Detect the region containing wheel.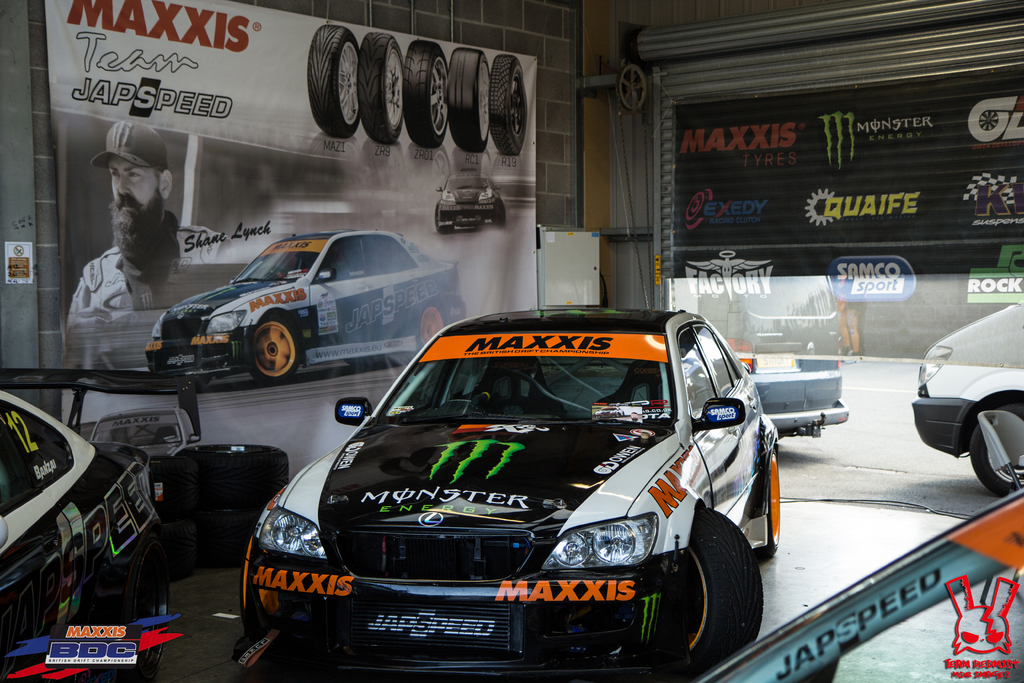
BBox(356, 27, 404, 145).
